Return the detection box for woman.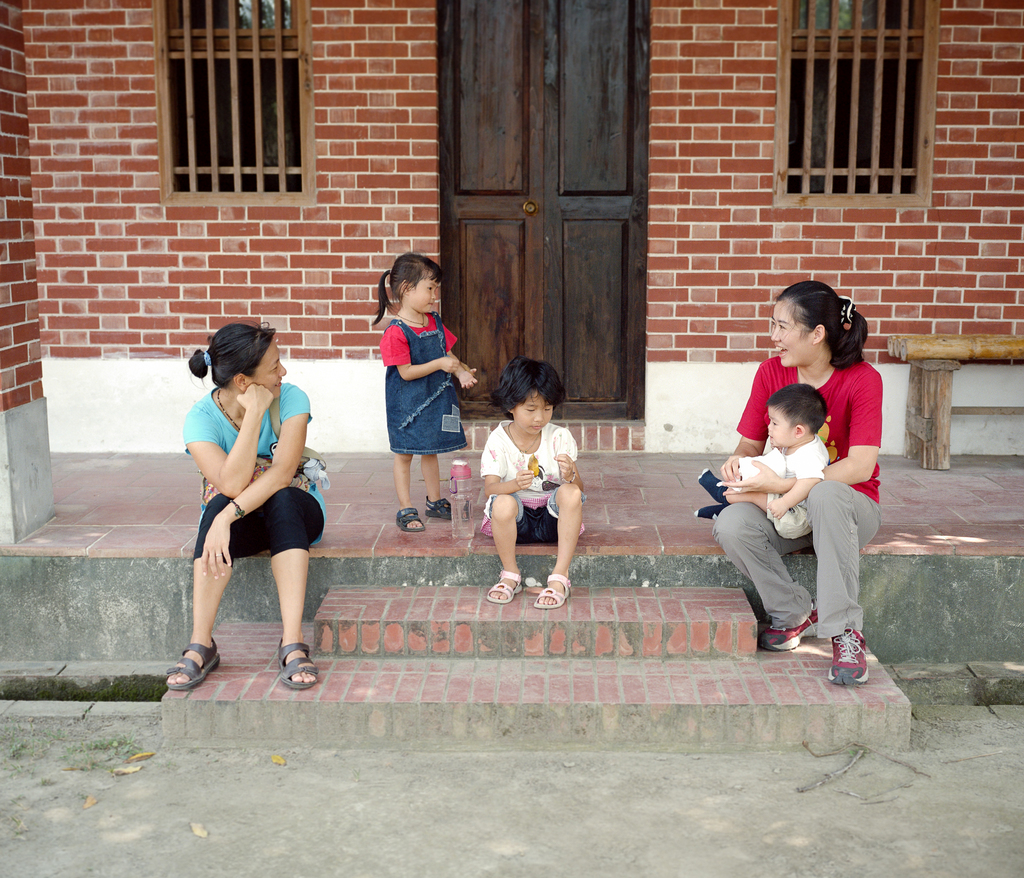
BBox(172, 307, 327, 693).
